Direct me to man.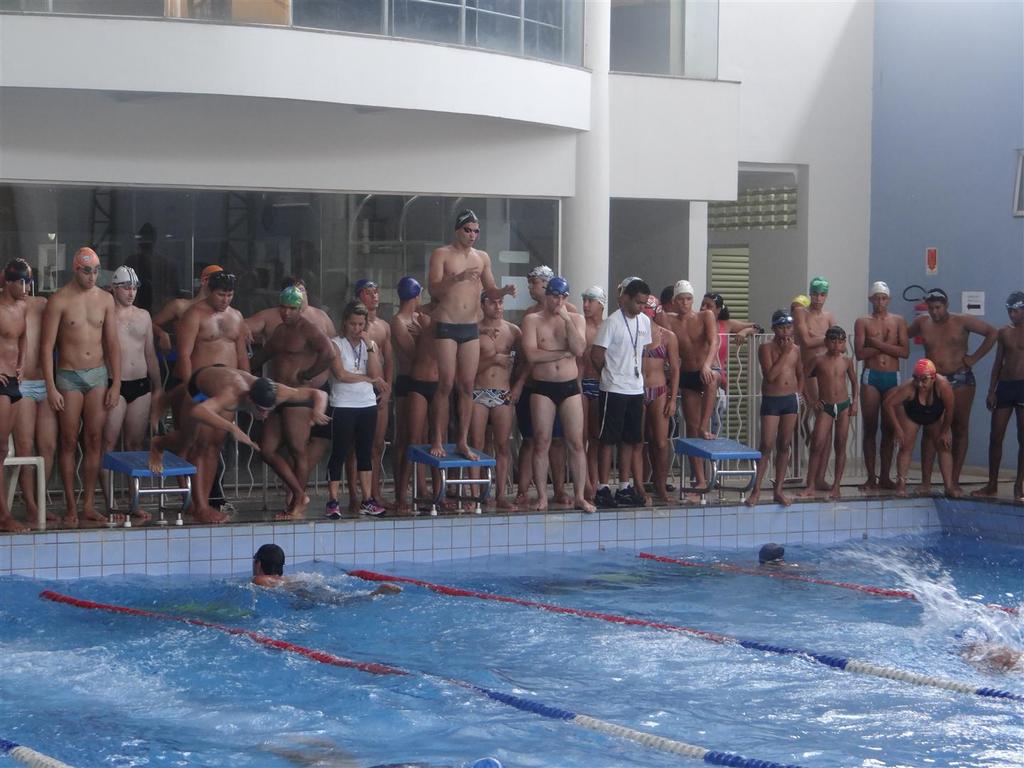
Direction: select_region(188, 368, 330, 523).
